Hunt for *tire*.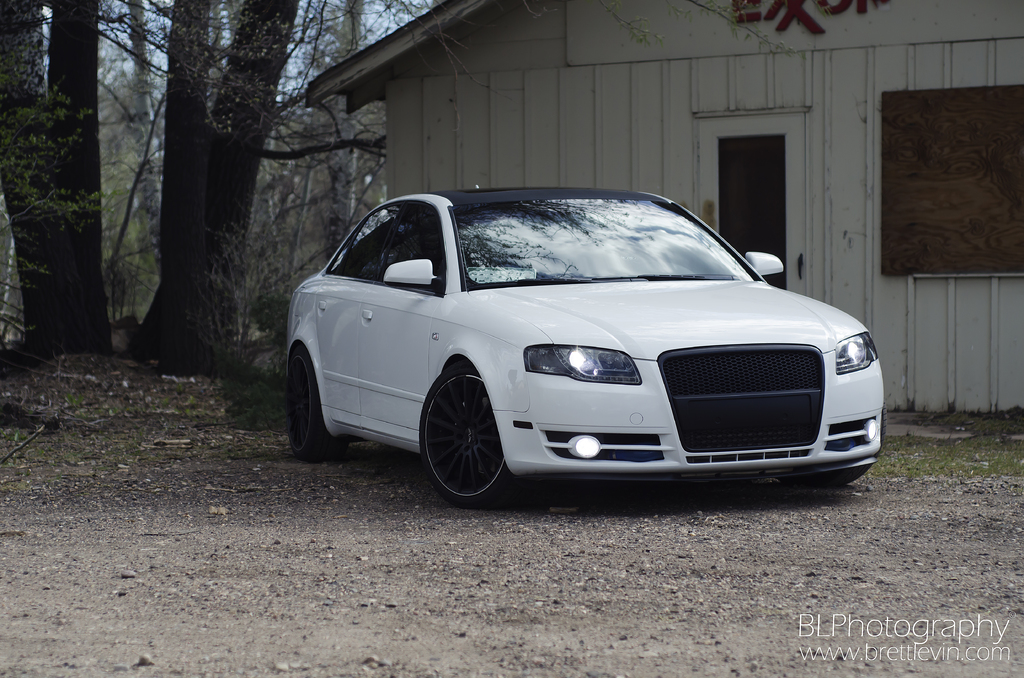
Hunted down at l=417, t=366, r=524, b=509.
